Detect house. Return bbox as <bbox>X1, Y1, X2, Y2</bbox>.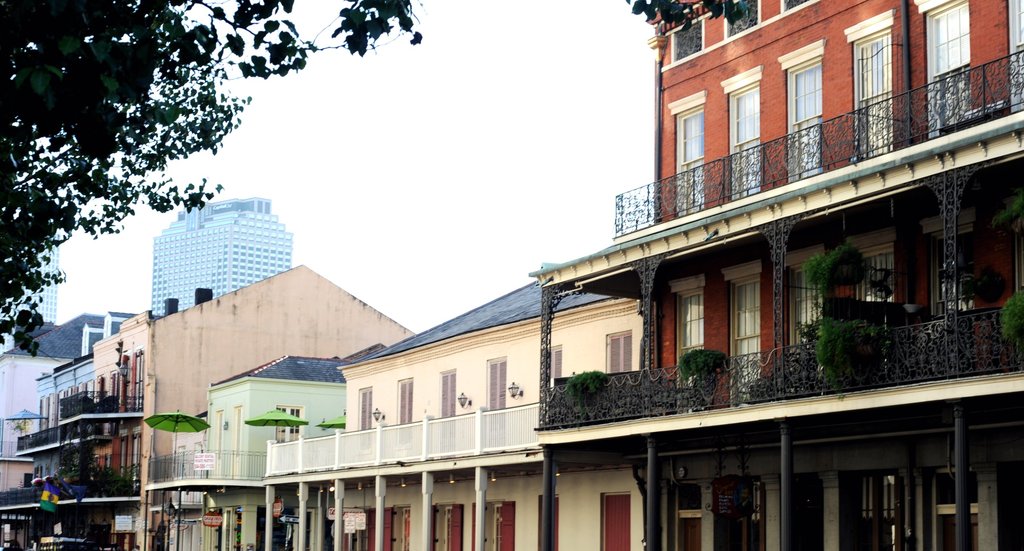
<bbox>536, 0, 1020, 550</bbox>.
